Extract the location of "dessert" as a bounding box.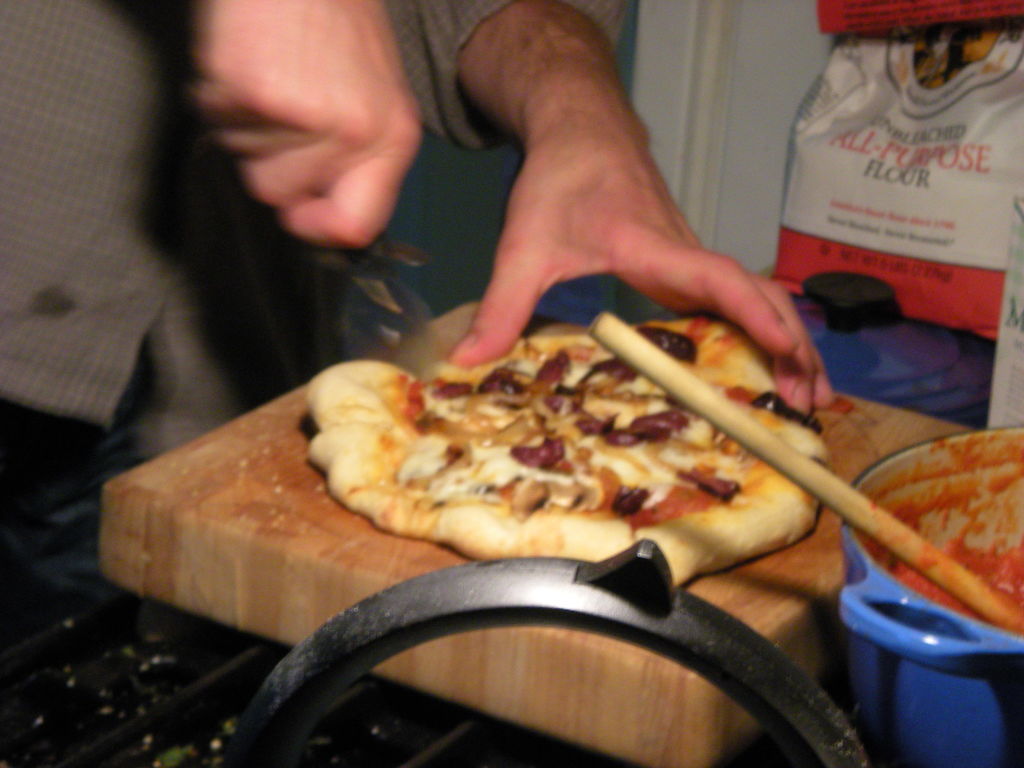
[x1=220, y1=336, x2=823, y2=604].
